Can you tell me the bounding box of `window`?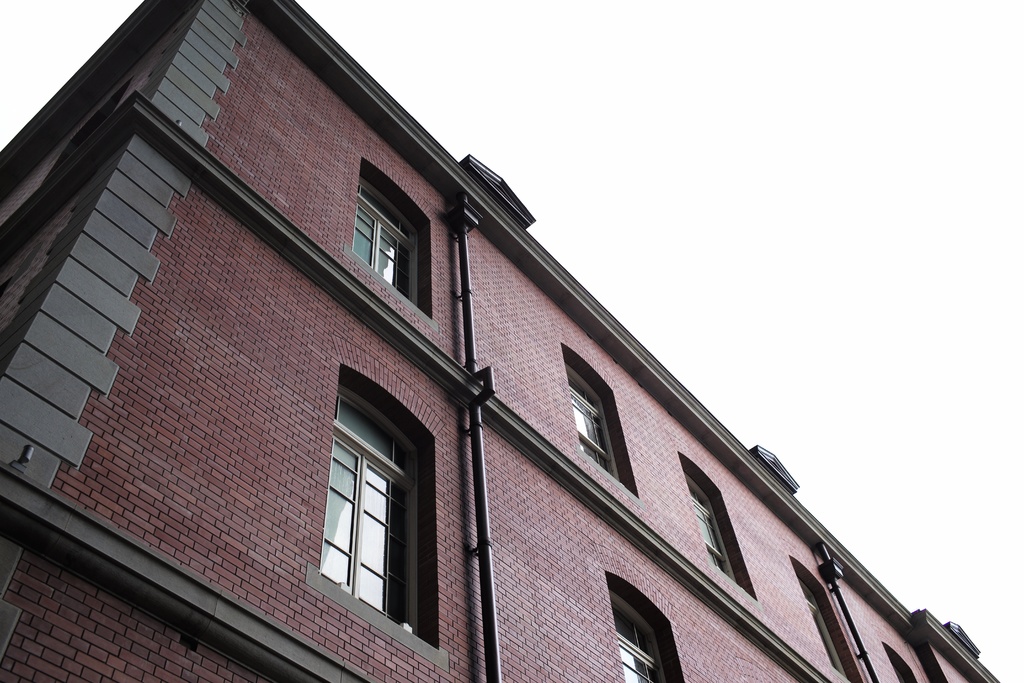
box=[680, 451, 762, 602].
